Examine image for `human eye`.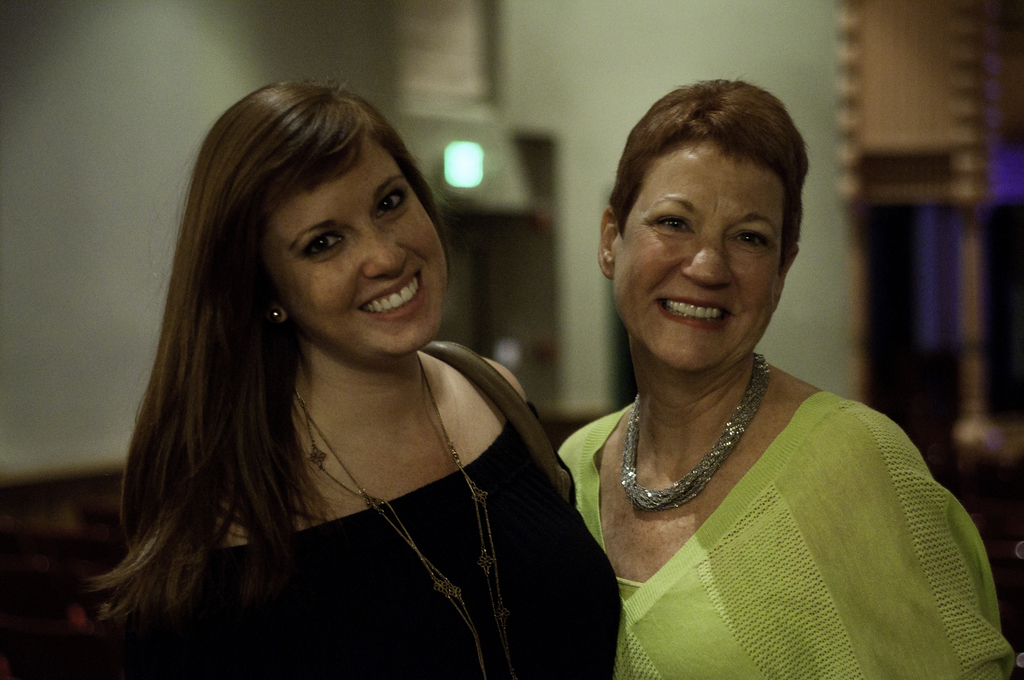
Examination result: {"left": 729, "top": 232, "right": 769, "bottom": 250}.
